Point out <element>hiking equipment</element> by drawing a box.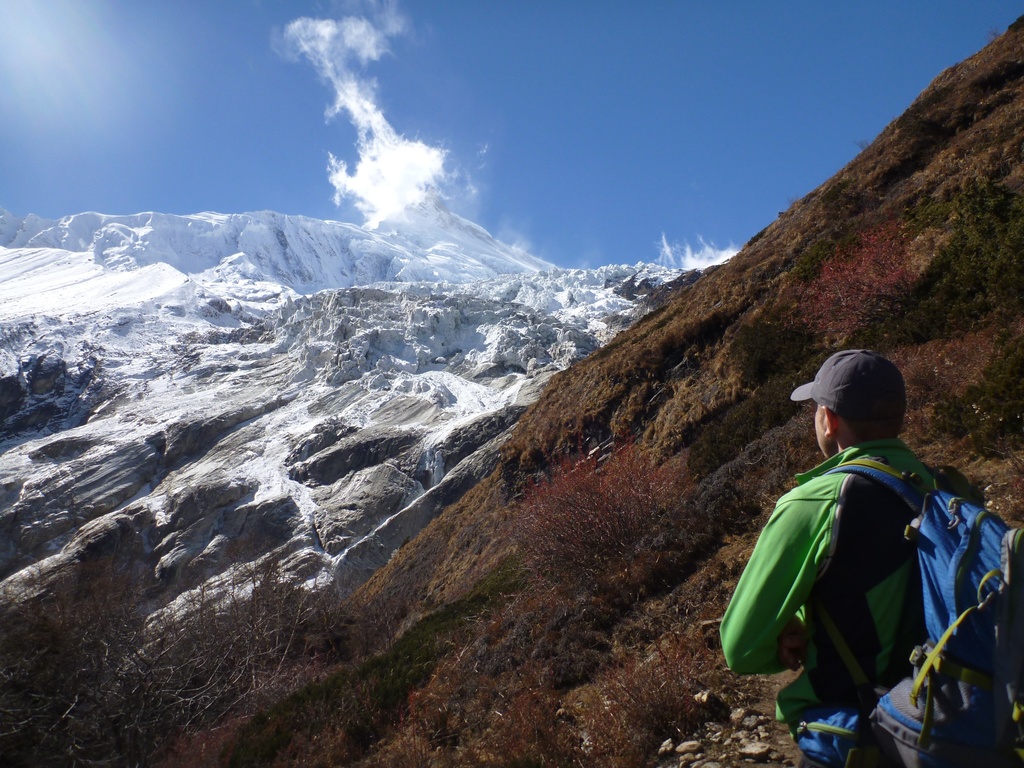
locate(787, 455, 1023, 767).
